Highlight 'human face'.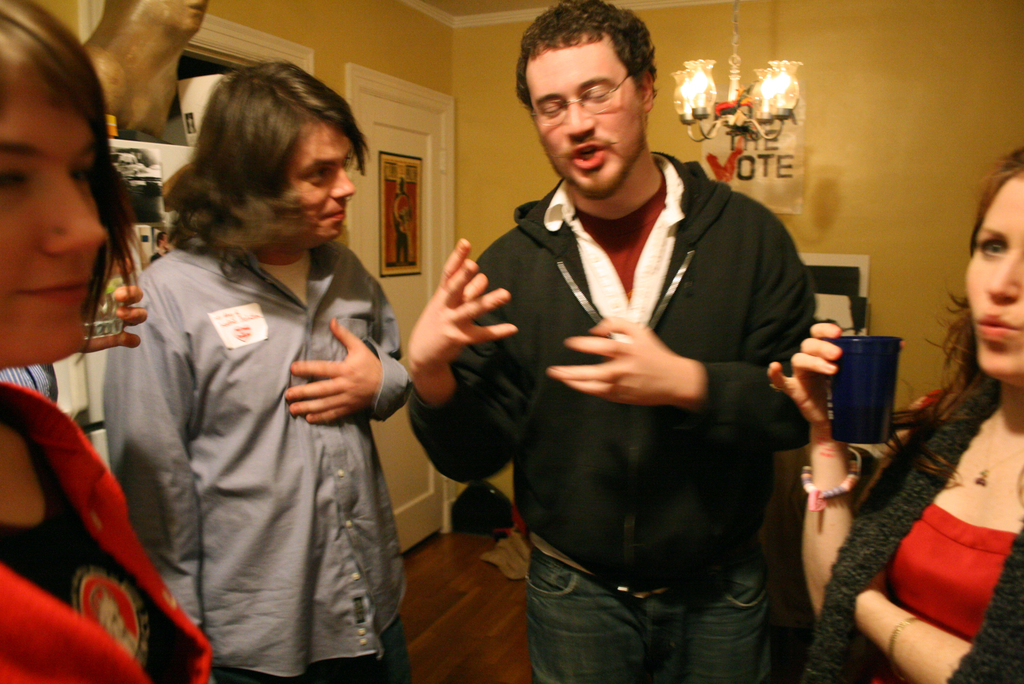
Highlighted region: (x1=527, y1=31, x2=642, y2=198).
